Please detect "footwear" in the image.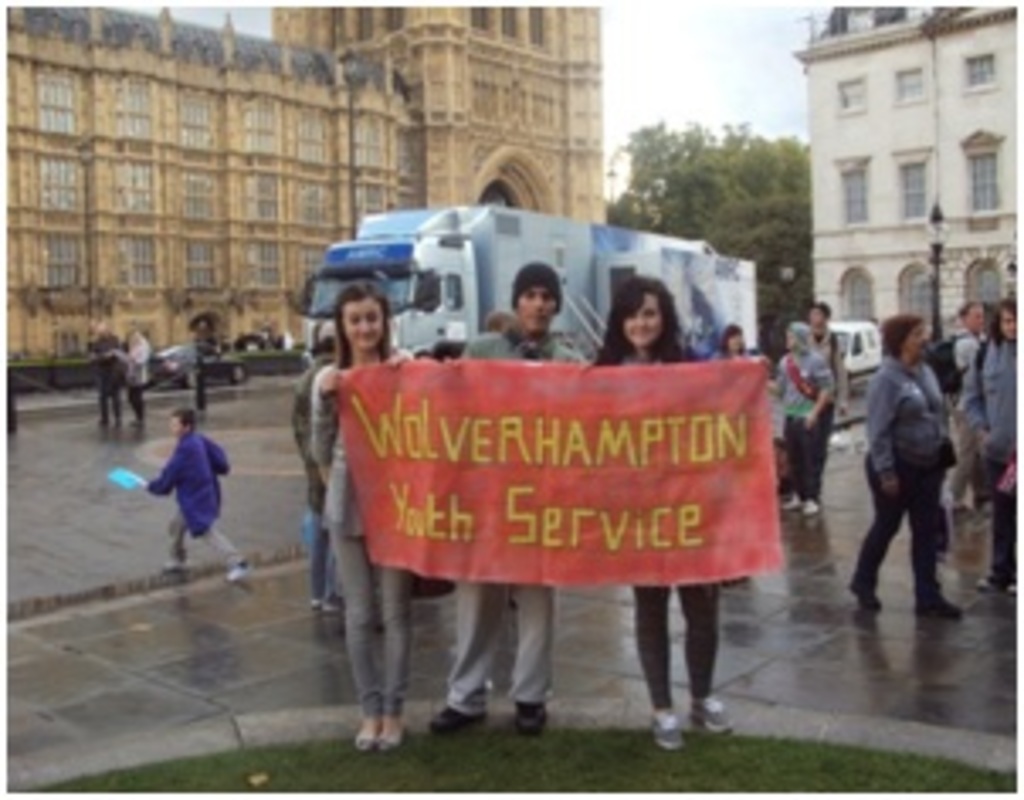
crop(424, 695, 485, 729).
